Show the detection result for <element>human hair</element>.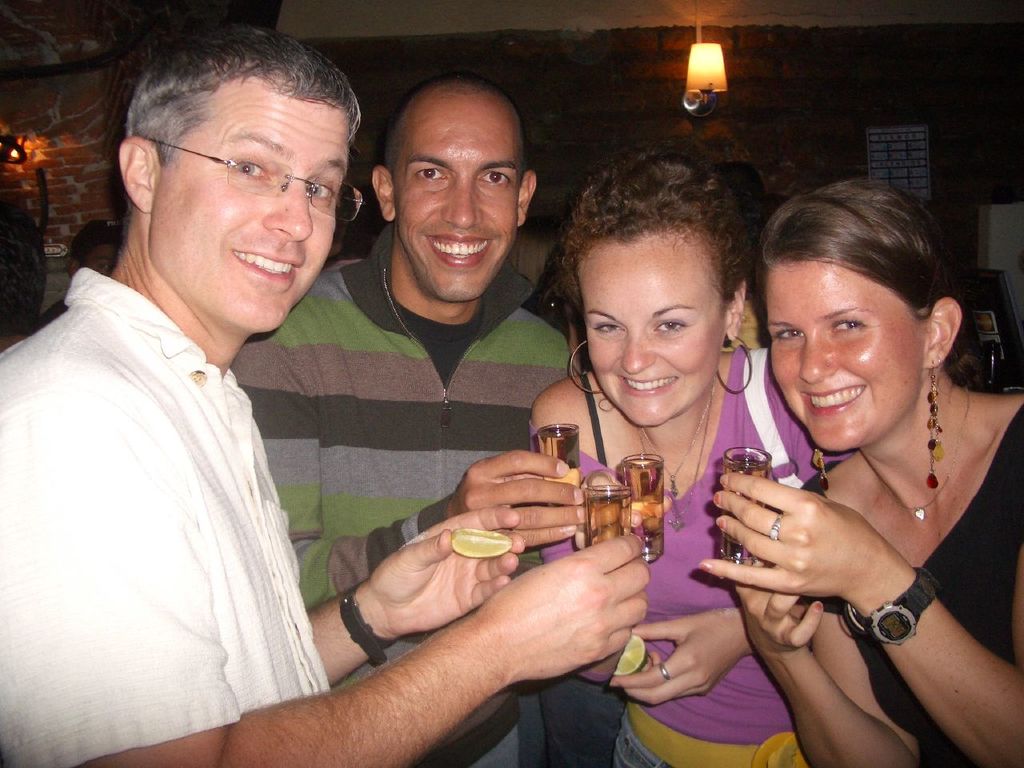
(67,219,125,266).
